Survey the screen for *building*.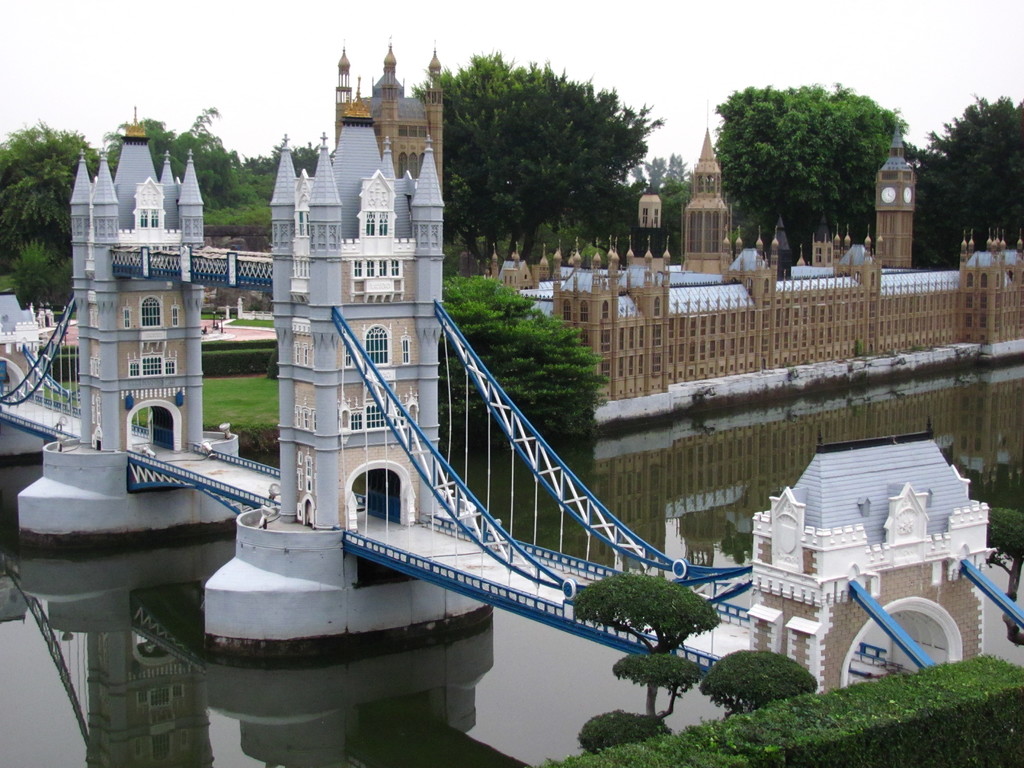
Survey found: x1=329 y1=45 x2=448 y2=193.
